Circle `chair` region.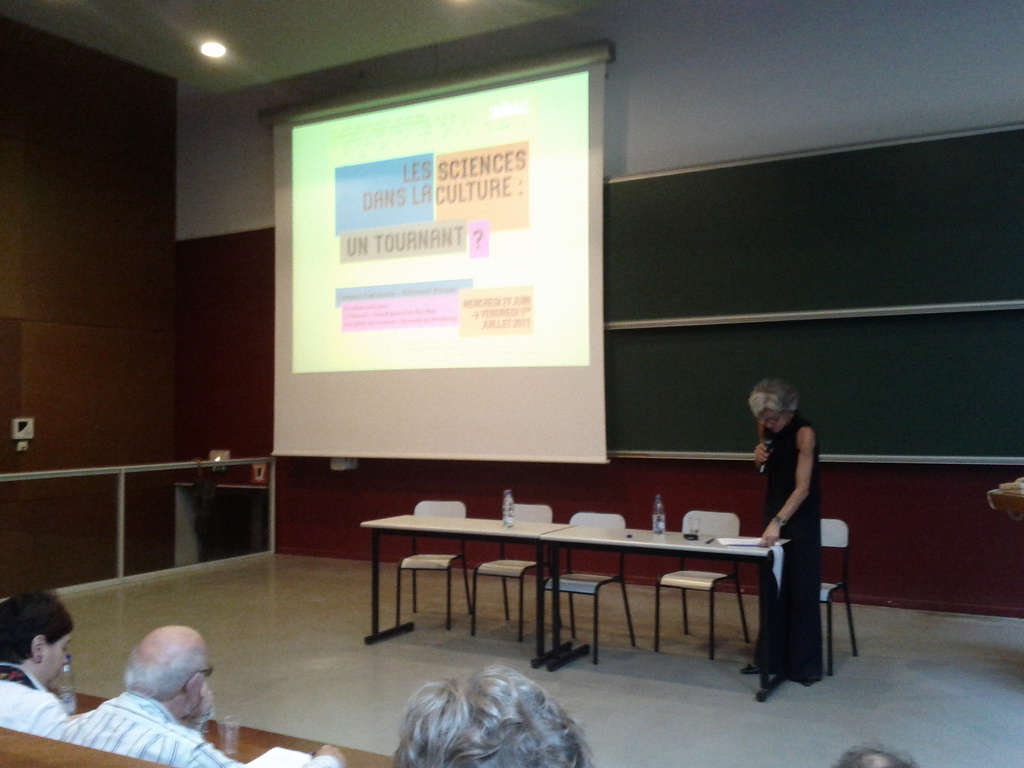
Region: 465/506/556/642.
